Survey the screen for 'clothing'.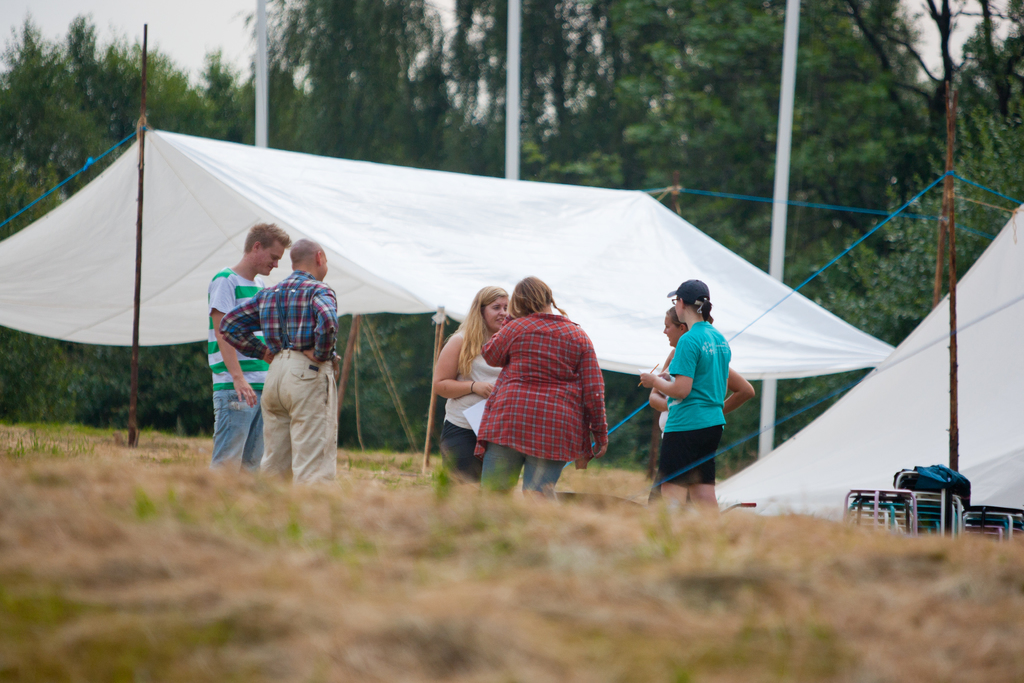
Survey found: detection(204, 268, 271, 474).
